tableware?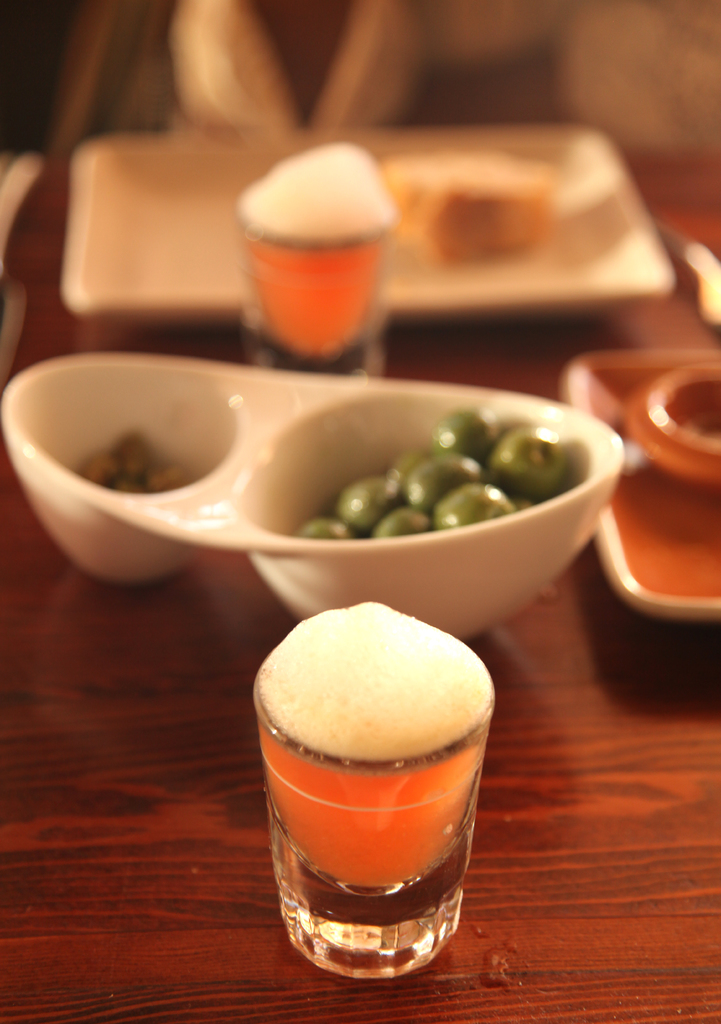
{"left": 67, "top": 125, "right": 682, "bottom": 321}
